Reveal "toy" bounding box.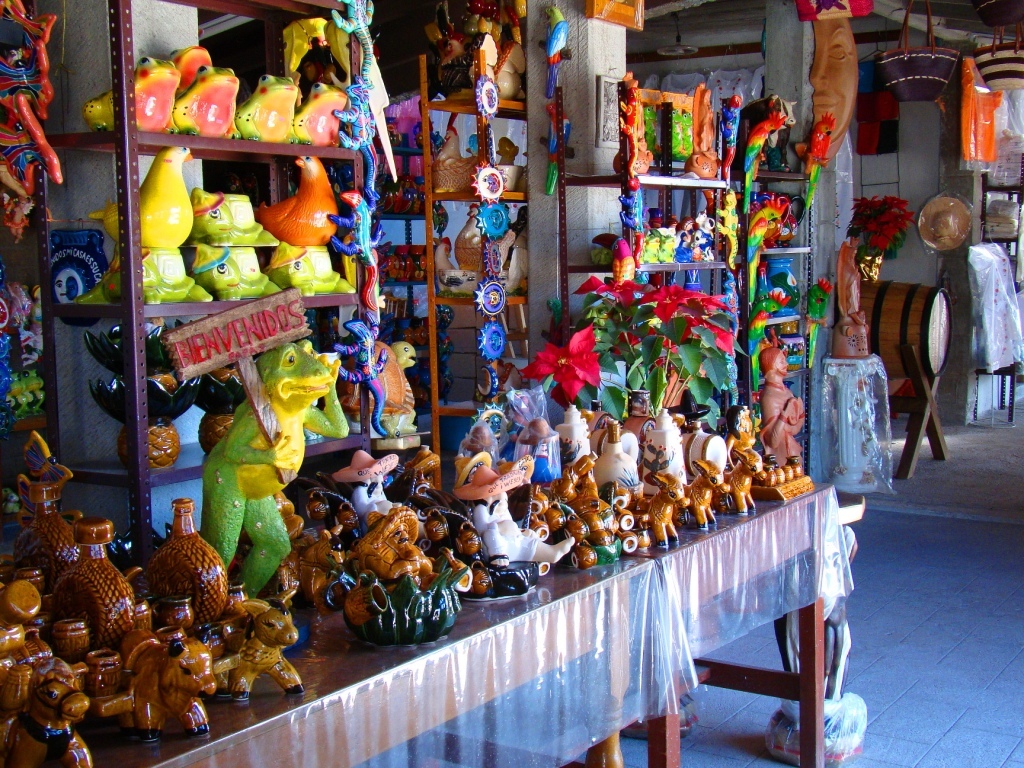
Revealed: 410 424 541 506.
